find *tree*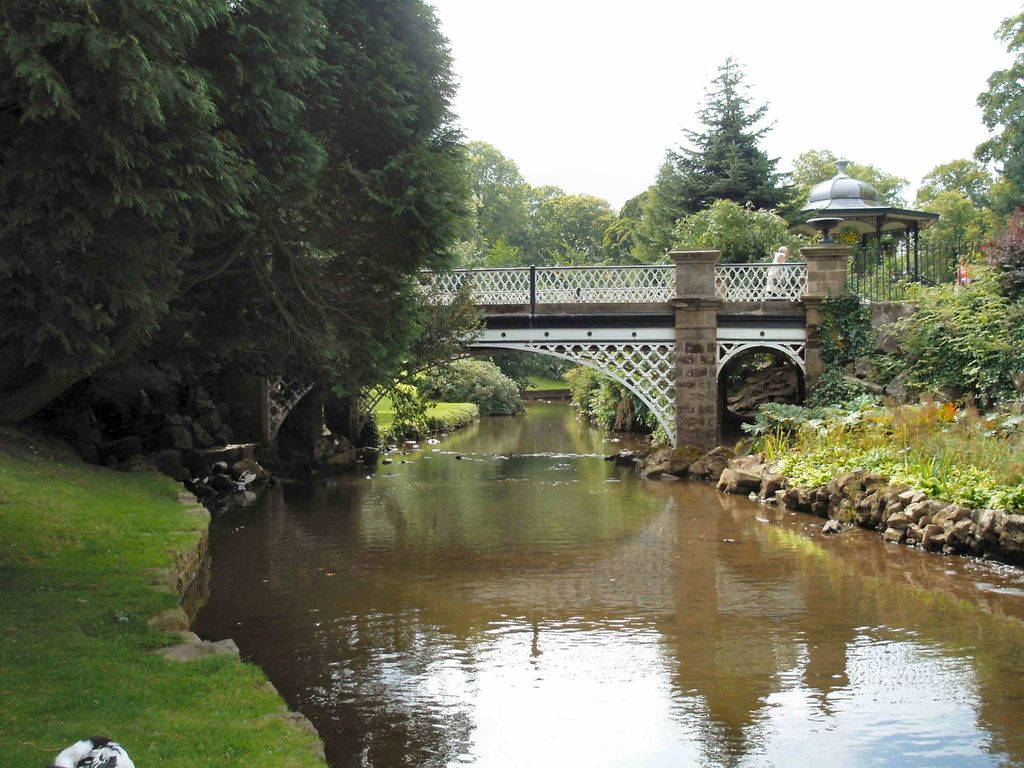
(left=1, top=0, right=474, bottom=424)
